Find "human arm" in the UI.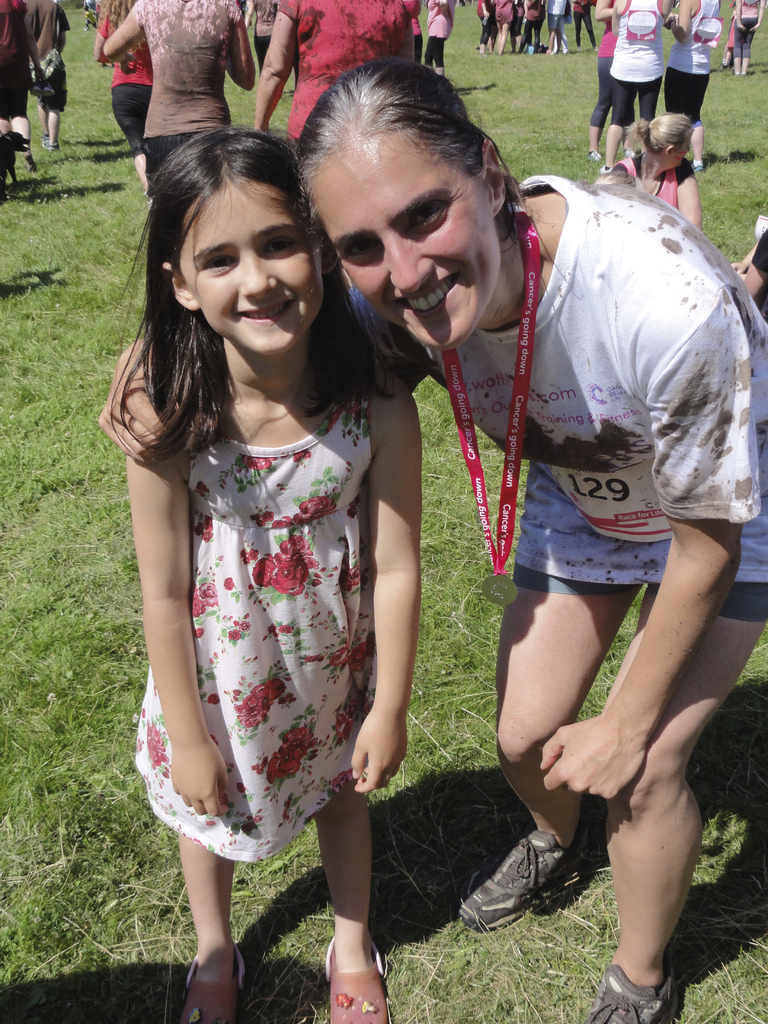
UI element at Rect(47, 0, 72, 56).
